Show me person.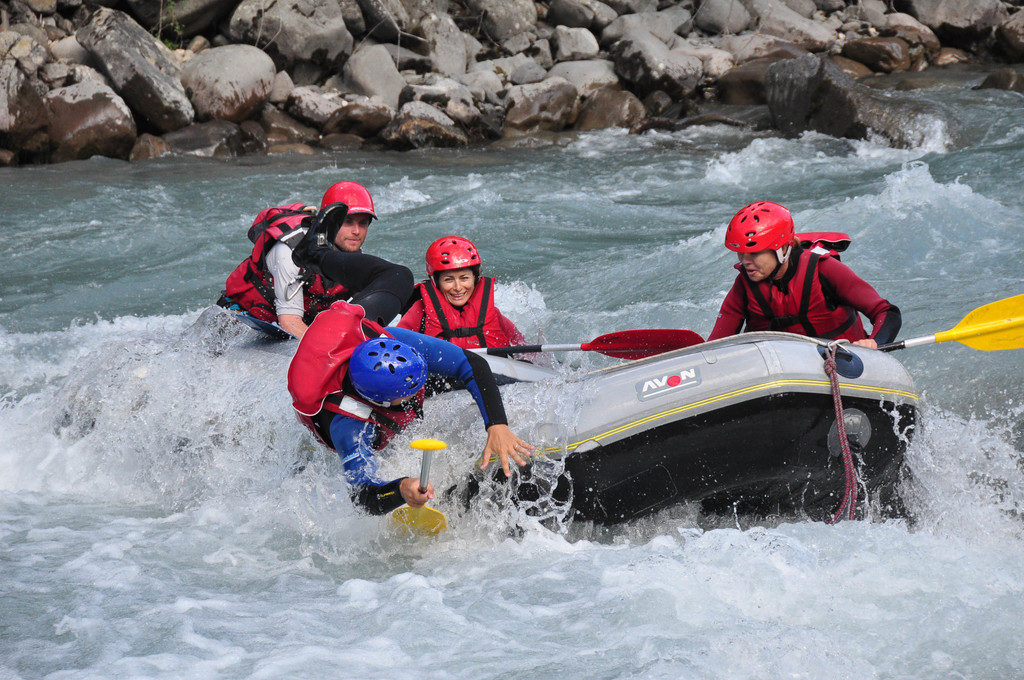
person is here: 712/195/895/358.
